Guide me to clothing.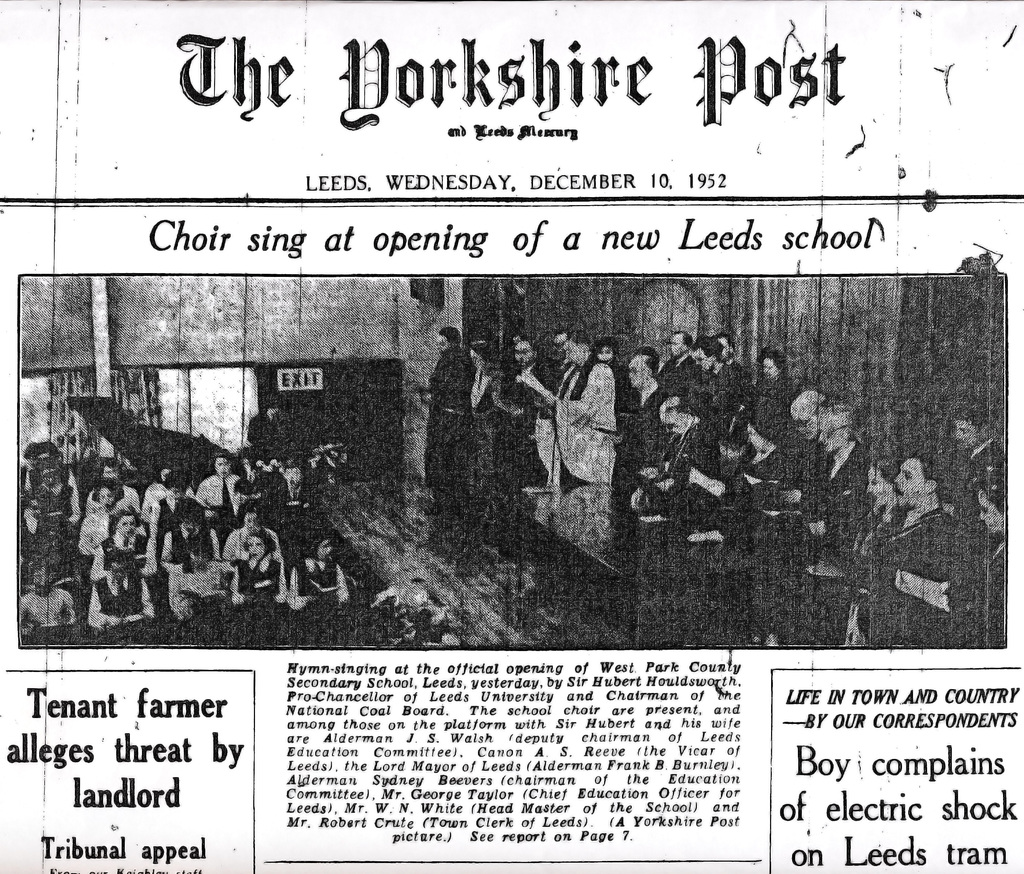
Guidance: select_region(230, 547, 287, 656).
